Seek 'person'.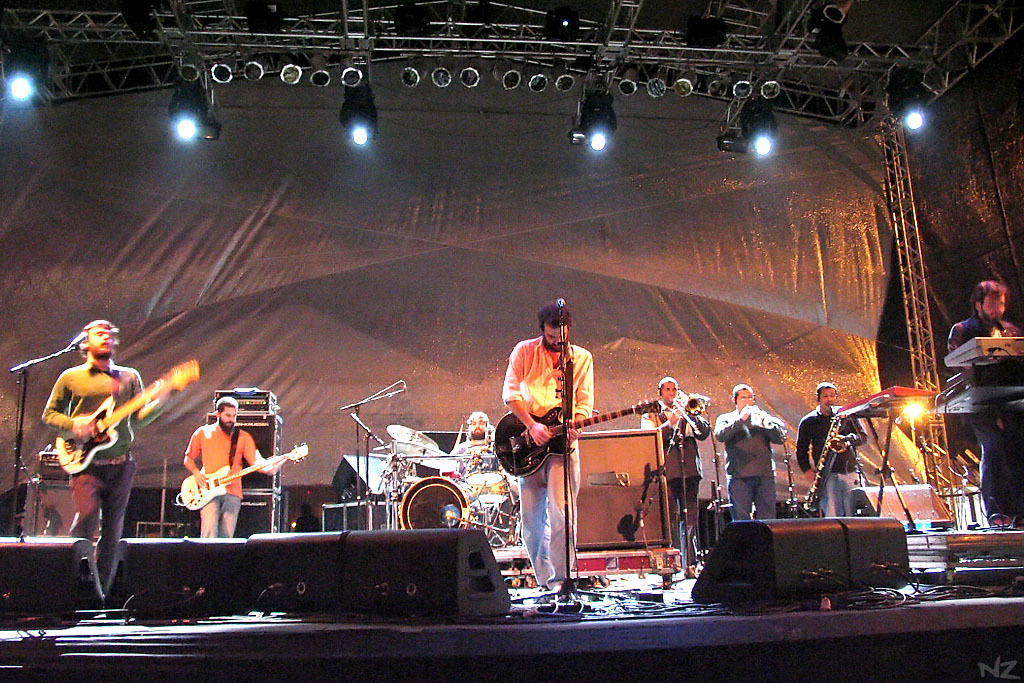
<bbox>508, 315, 594, 575</bbox>.
